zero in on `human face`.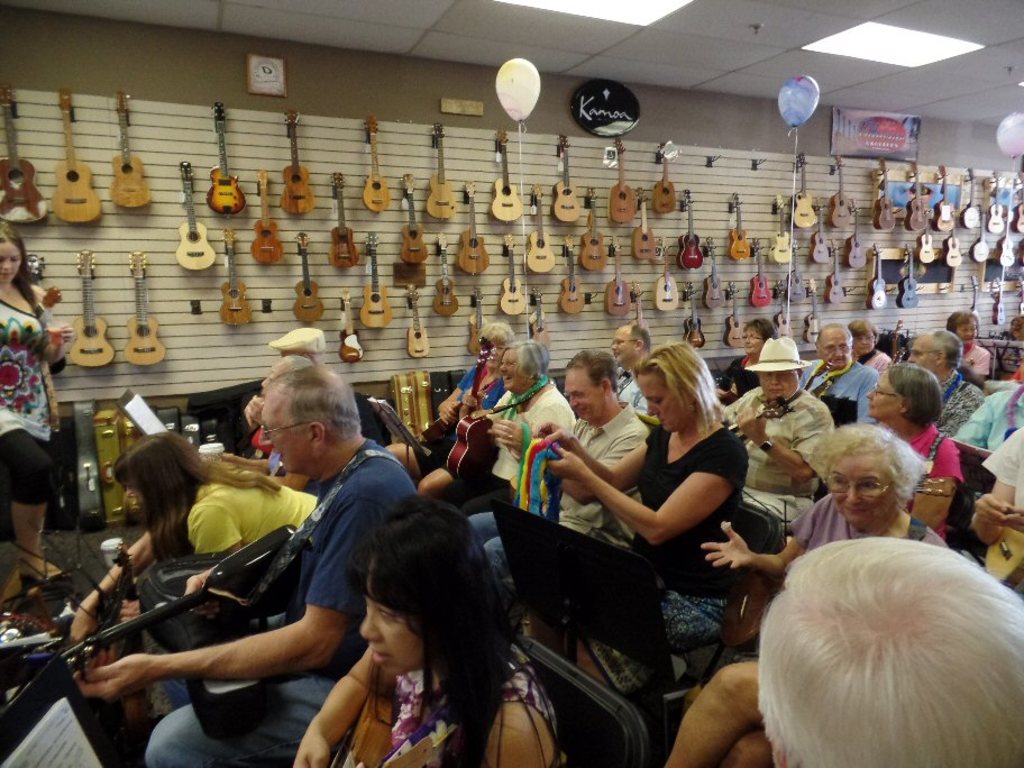
Zeroed in: bbox=(829, 330, 839, 369).
